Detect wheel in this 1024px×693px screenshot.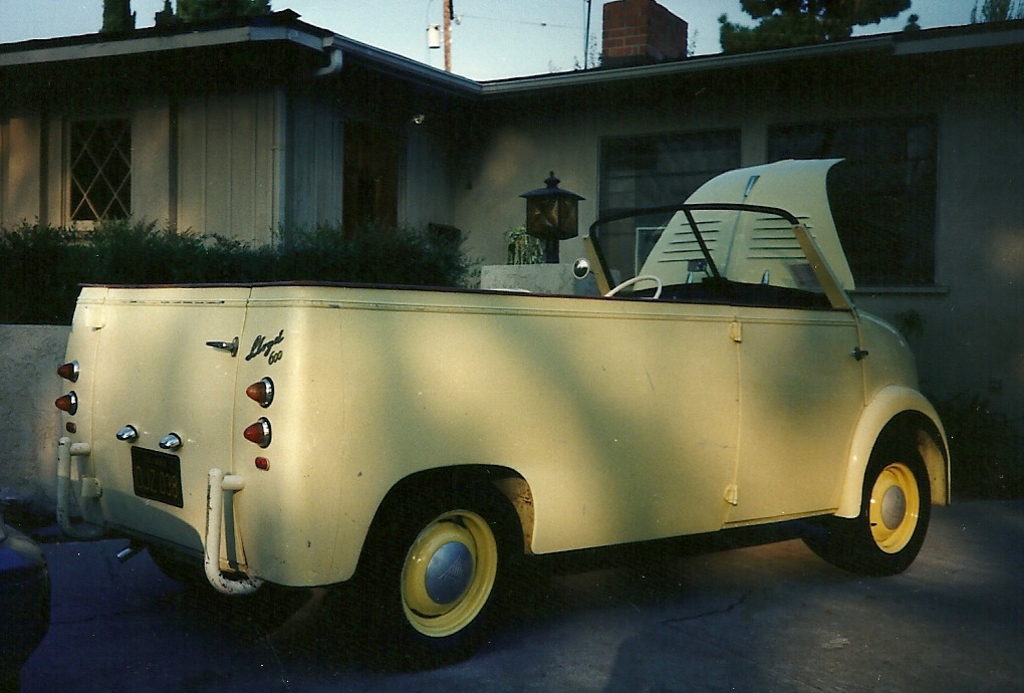
Detection: l=153, t=548, r=231, b=597.
